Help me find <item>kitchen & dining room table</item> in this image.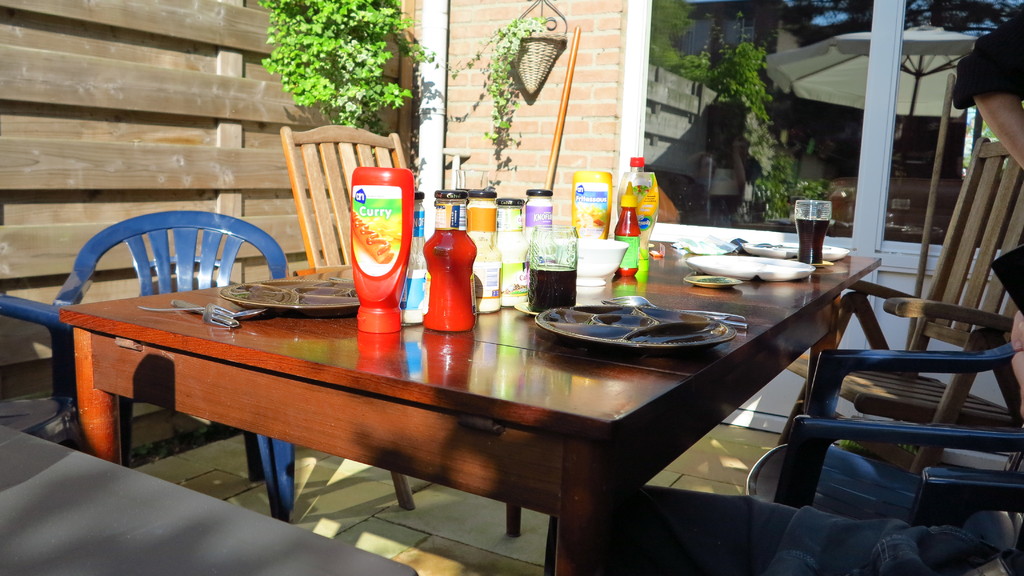
Found it: <box>36,233,824,539</box>.
